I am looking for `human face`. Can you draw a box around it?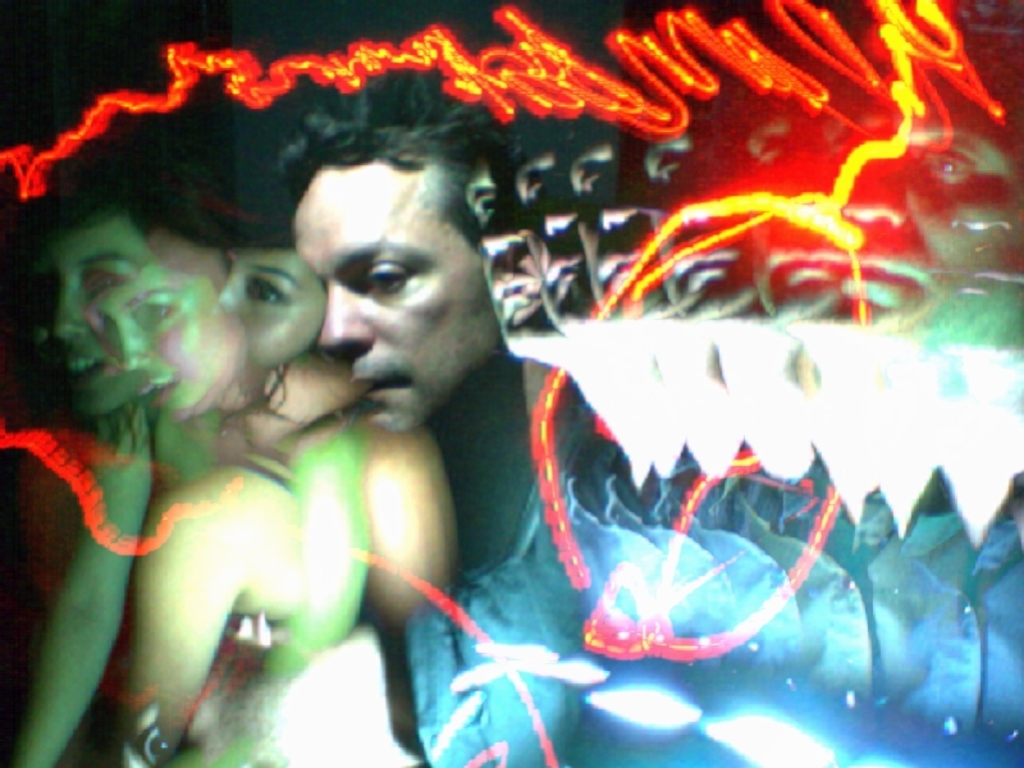
Sure, the bounding box is [644,131,760,328].
